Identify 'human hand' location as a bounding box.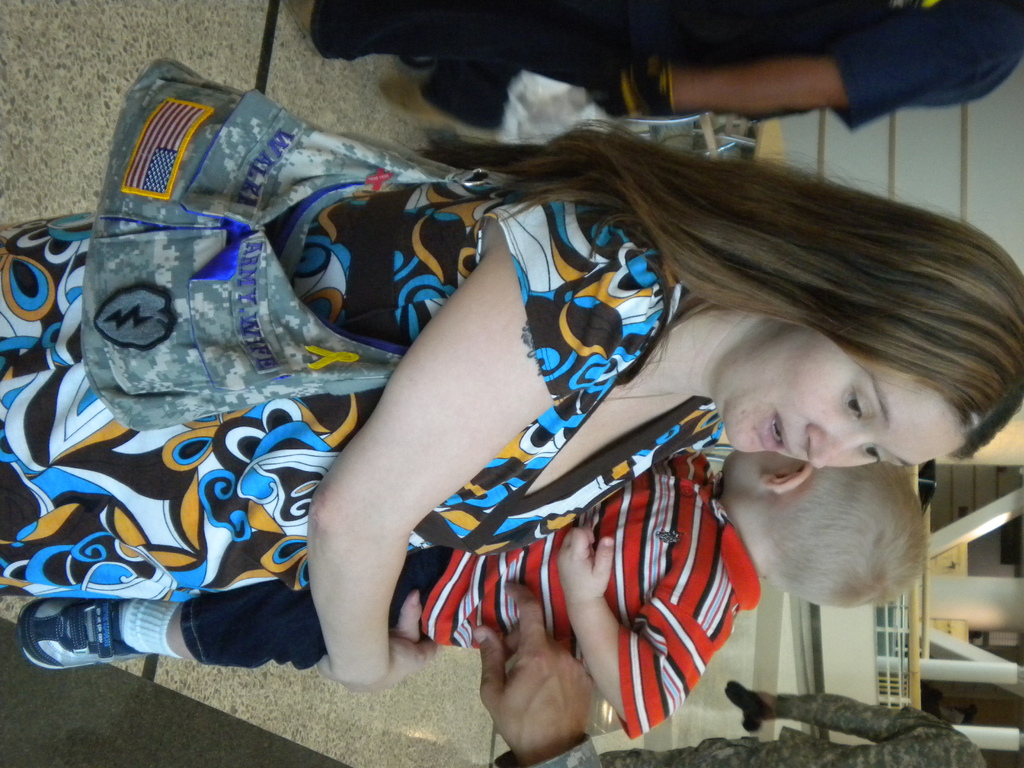
753/689/777/724.
